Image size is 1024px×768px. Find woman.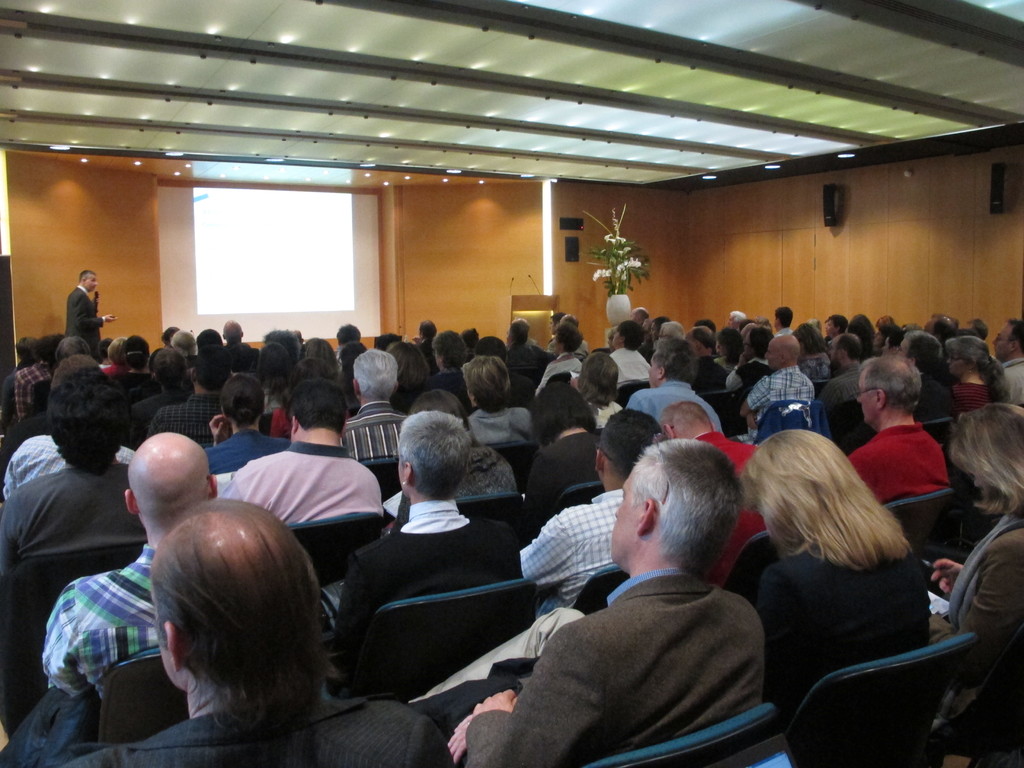
crop(337, 341, 369, 404).
